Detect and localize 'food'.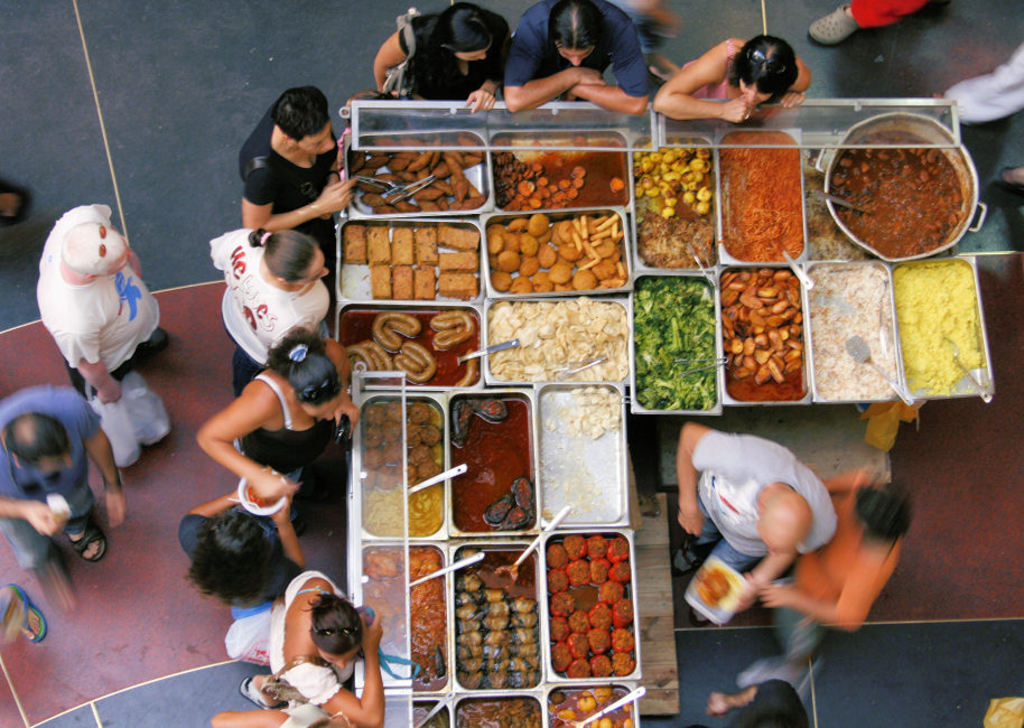
Localized at detection(609, 176, 625, 196).
